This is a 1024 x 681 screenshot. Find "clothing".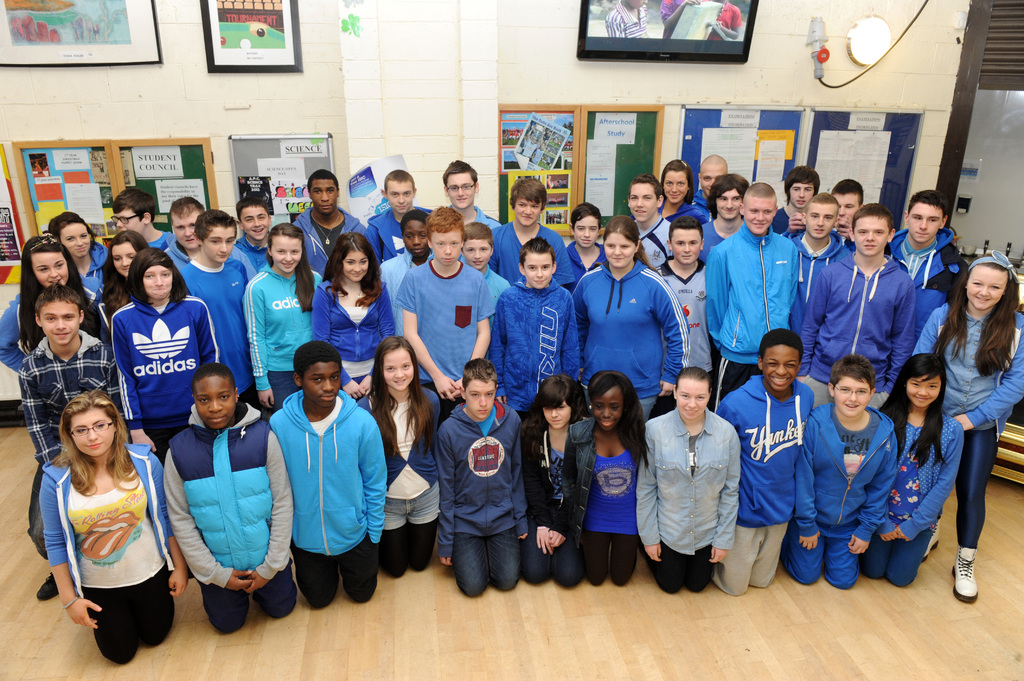
Bounding box: locate(284, 206, 372, 277).
